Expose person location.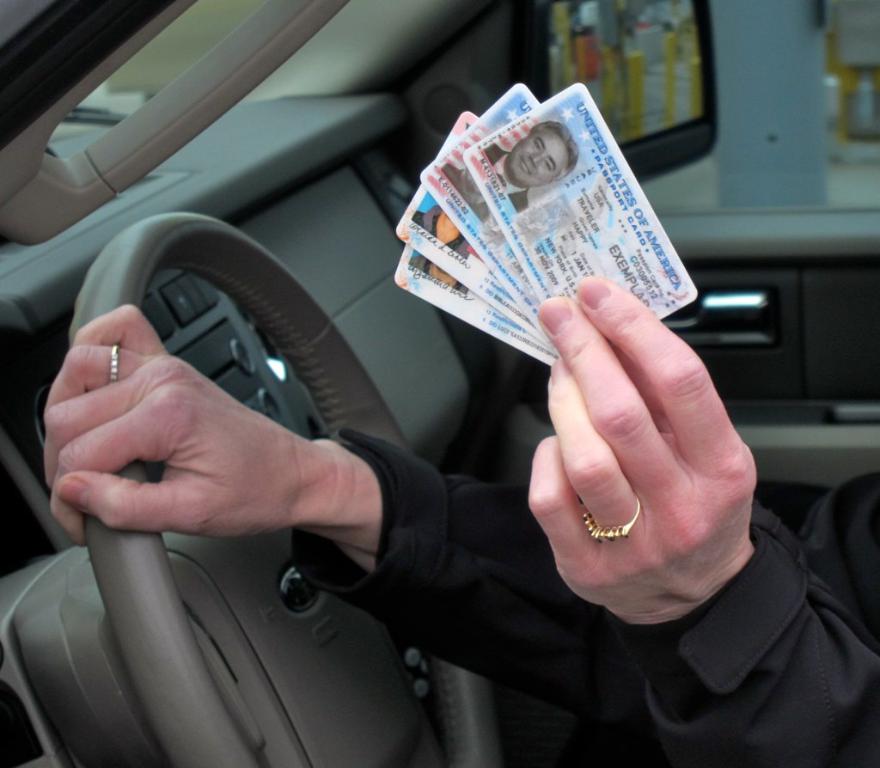
Exposed at bbox=[412, 202, 473, 261].
